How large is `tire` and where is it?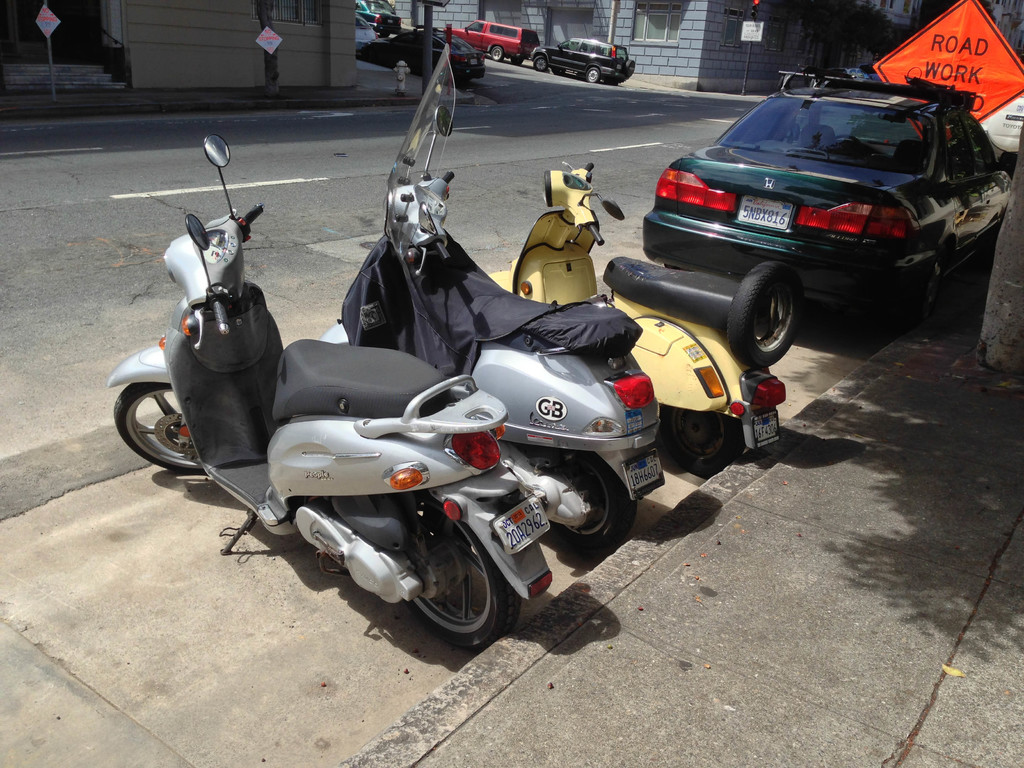
Bounding box: pyautogui.locateOnScreen(492, 45, 505, 61).
